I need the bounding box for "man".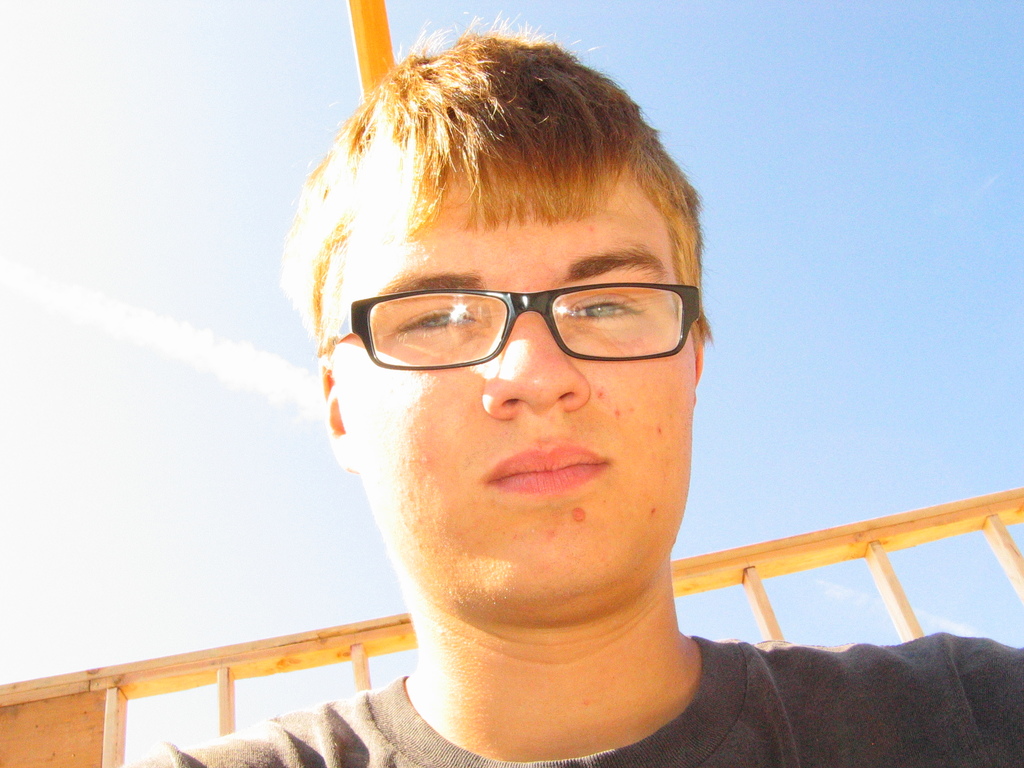
Here it is: 116 13 1023 767.
